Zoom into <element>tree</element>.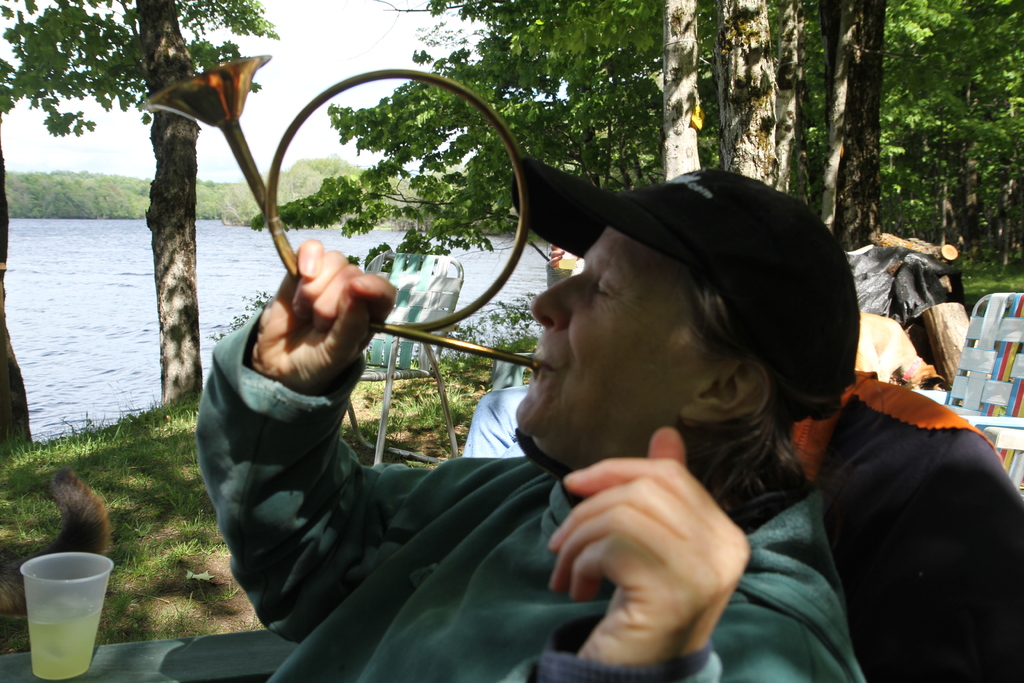
Zoom target: left=0, top=159, right=35, bottom=473.
